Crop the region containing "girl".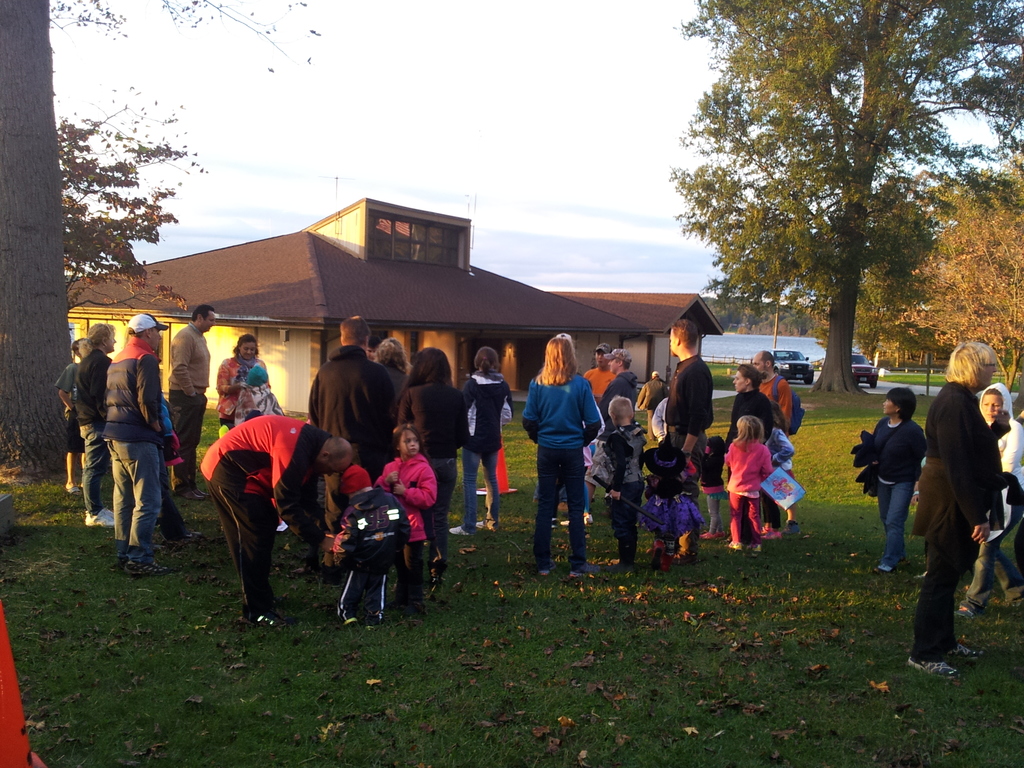
Crop region: 726, 413, 801, 556.
